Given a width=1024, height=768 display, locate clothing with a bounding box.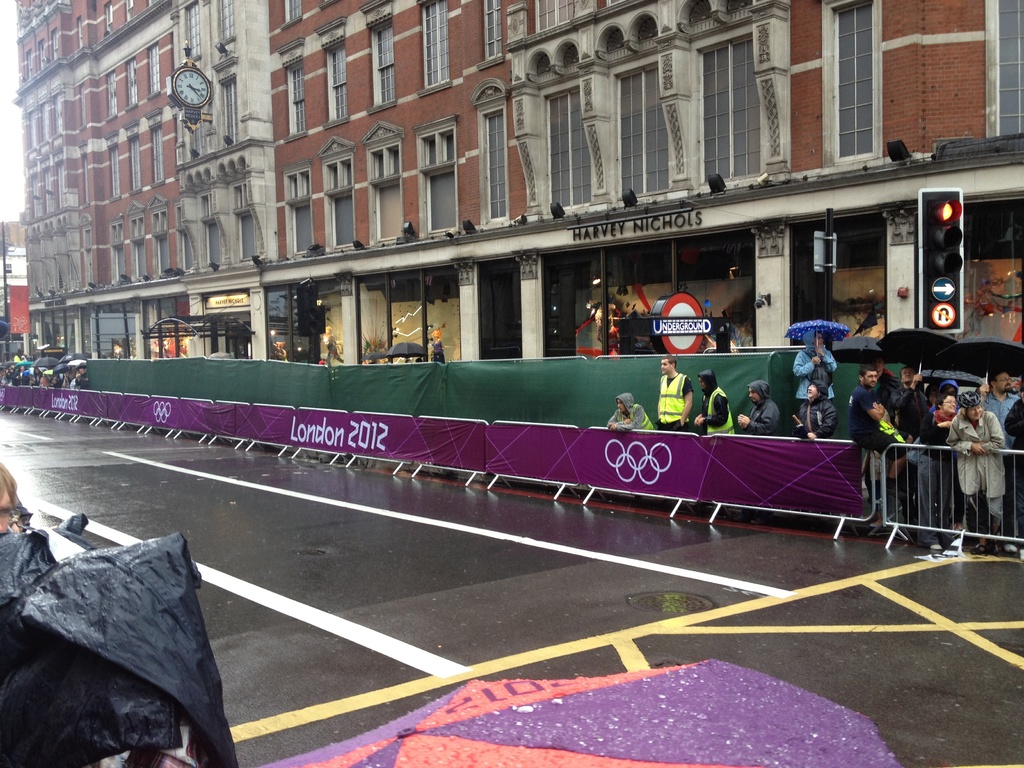
Located: box=[700, 386, 737, 431].
